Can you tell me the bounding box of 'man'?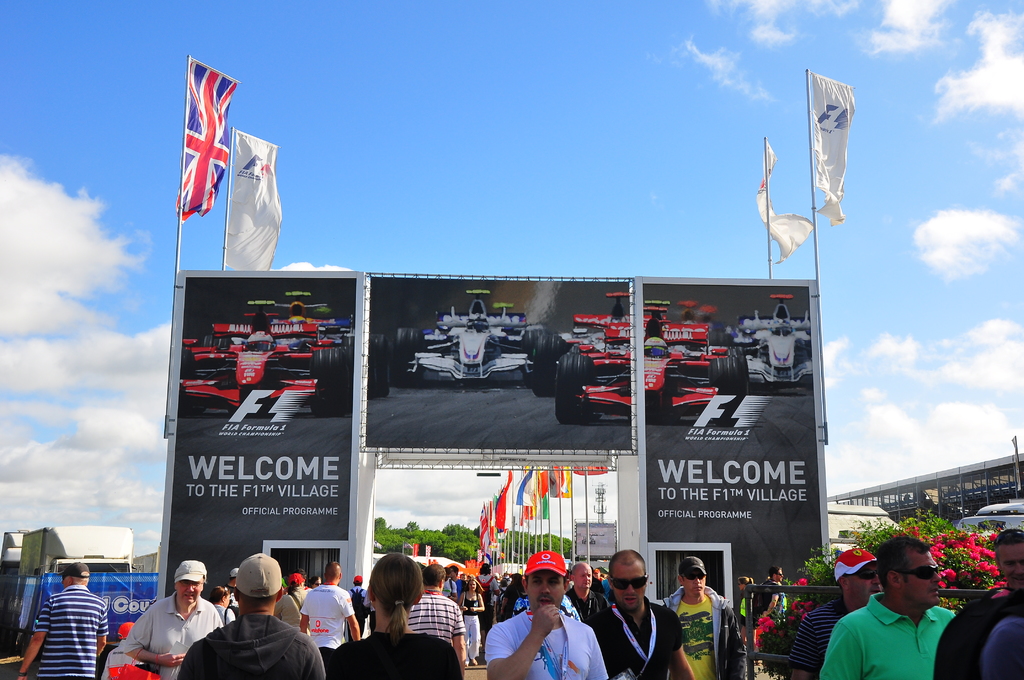
656, 554, 751, 679.
